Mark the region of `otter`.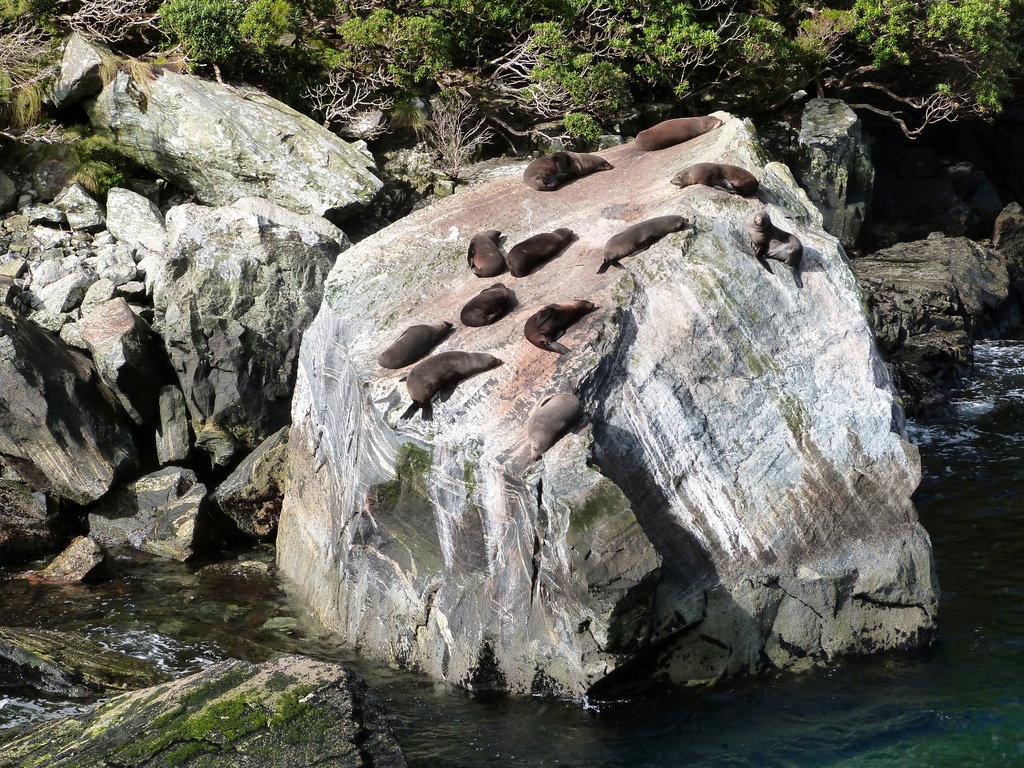
Region: bbox(675, 161, 763, 189).
